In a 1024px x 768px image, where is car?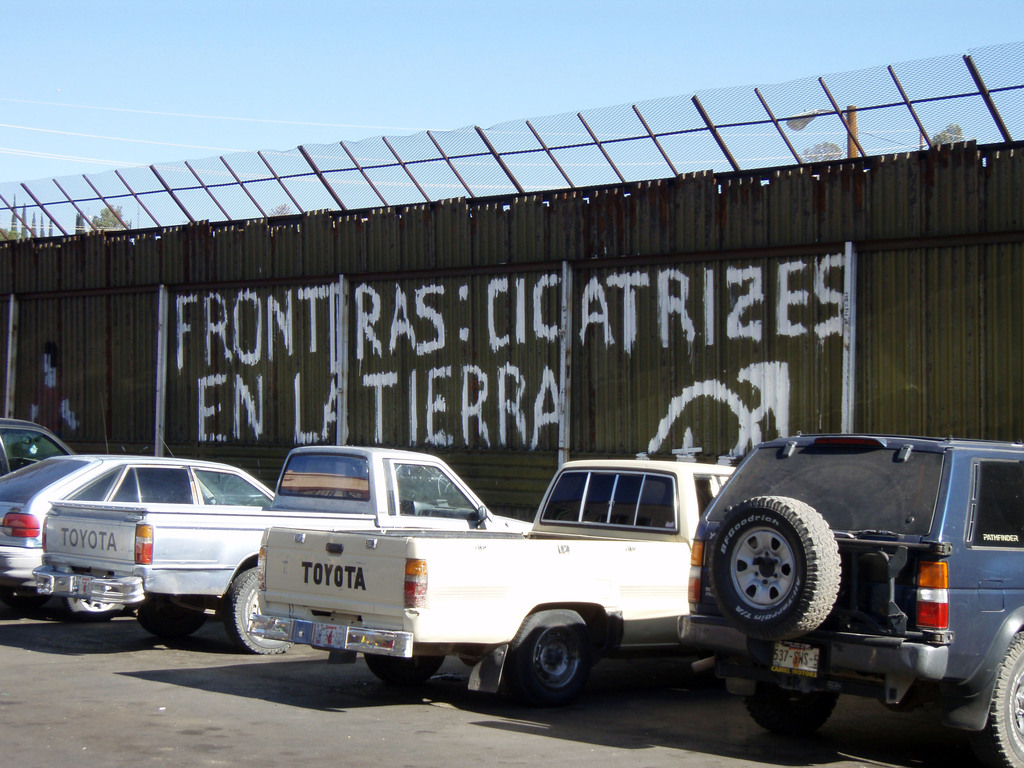
5 442 276 600.
